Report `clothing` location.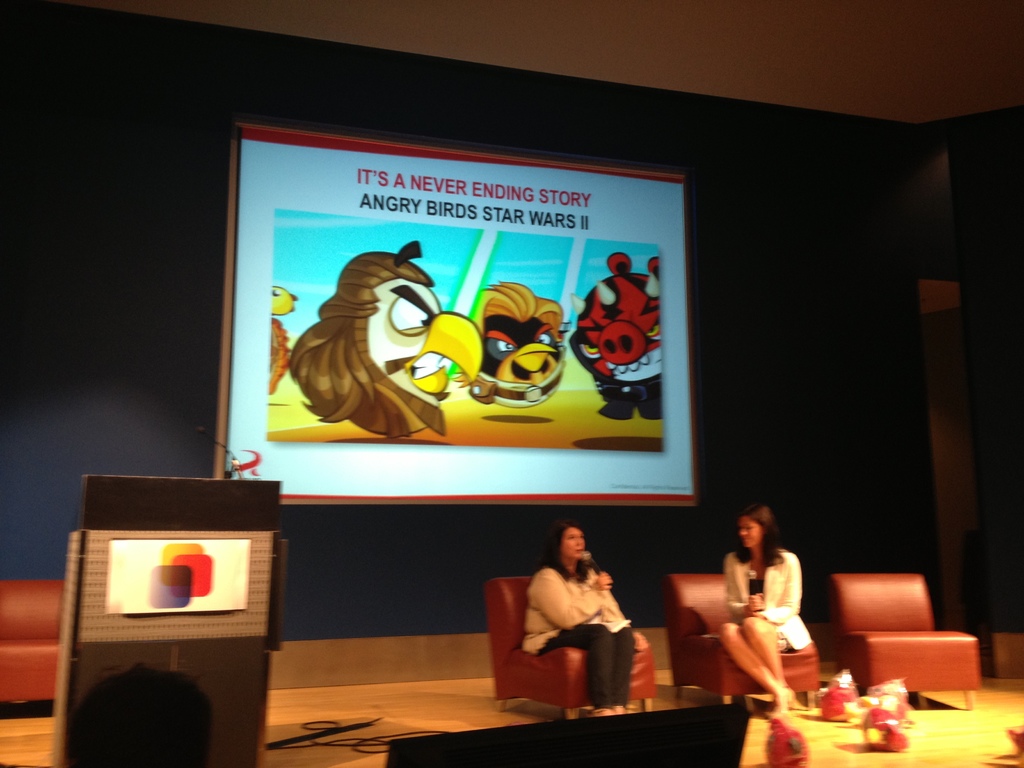
Report: (x1=524, y1=561, x2=637, y2=712).
